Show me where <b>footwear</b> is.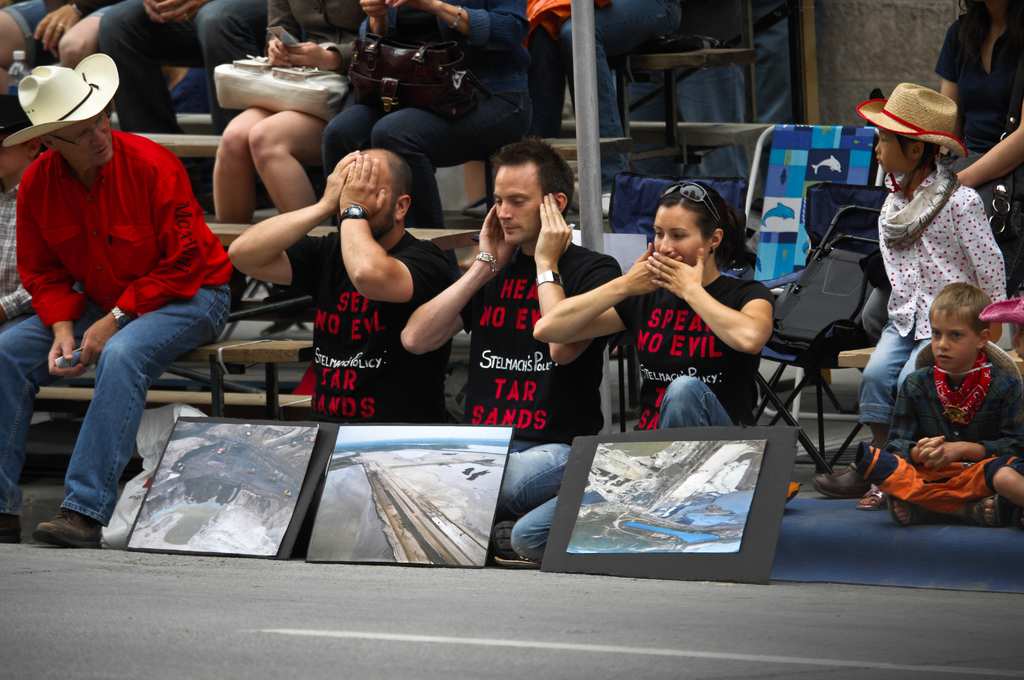
<b>footwear</b> is at (967, 496, 1011, 534).
